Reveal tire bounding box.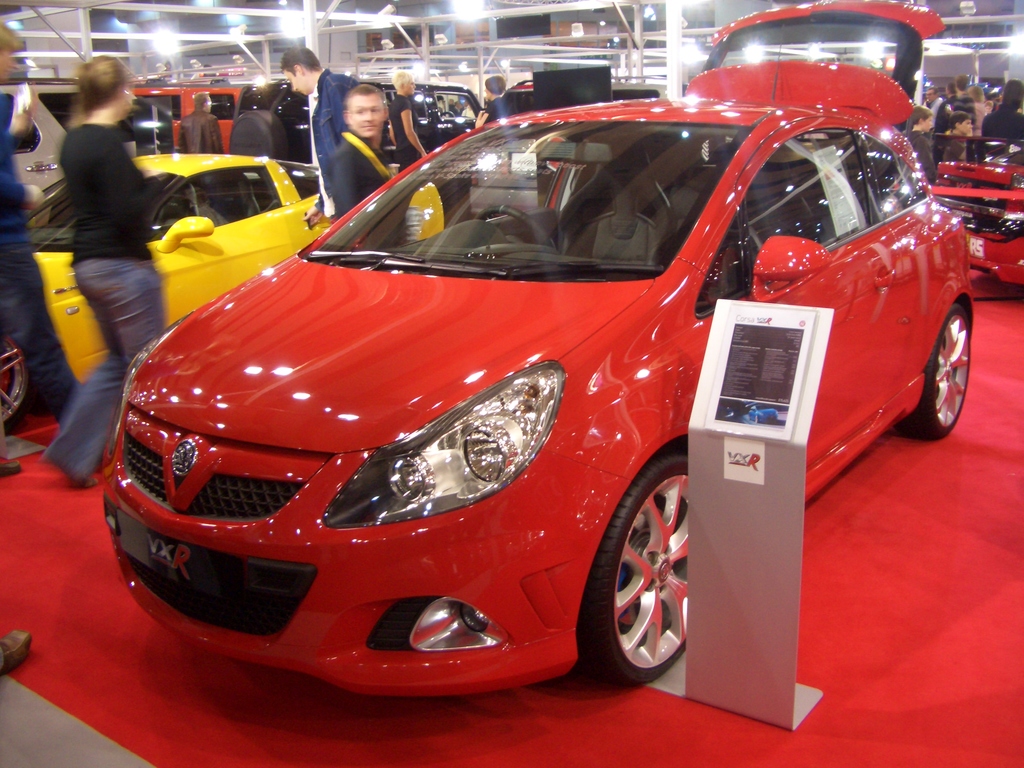
Revealed: select_region(584, 447, 694, 714).
